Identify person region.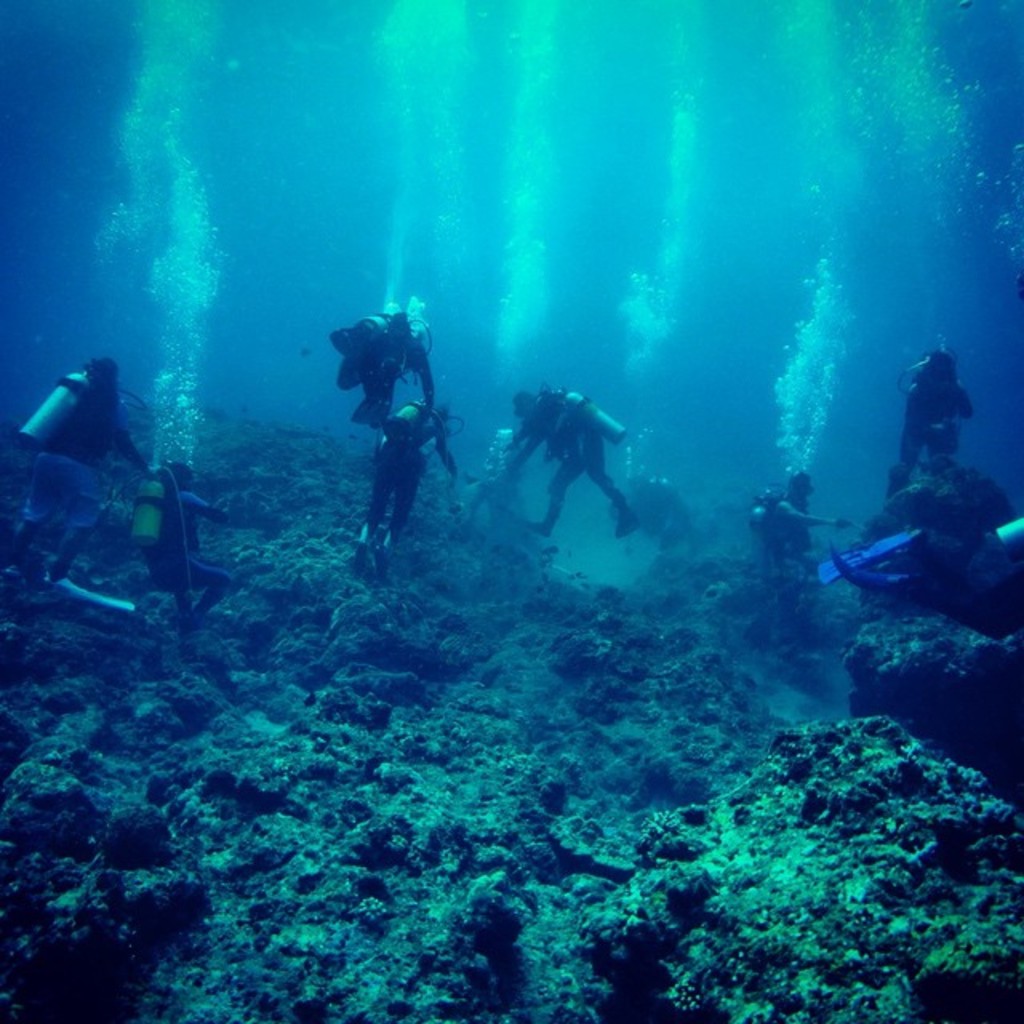
Region: (334, 309, 435, 429).
